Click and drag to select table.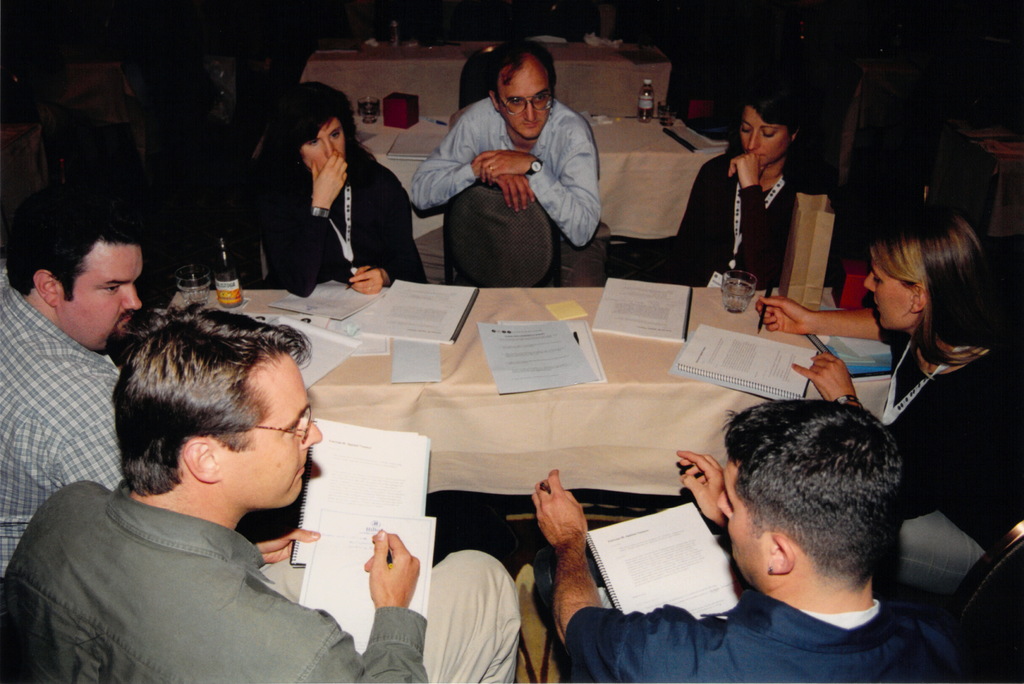
Selection: 358 102 737 276.
